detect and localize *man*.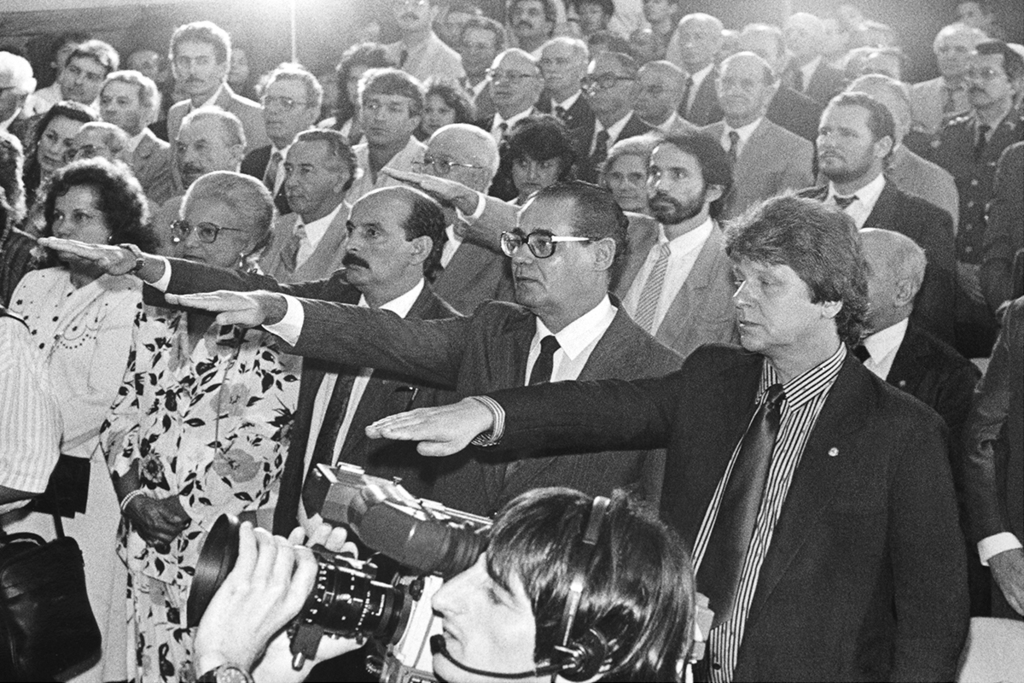
Localized at 94/66/169/200.
